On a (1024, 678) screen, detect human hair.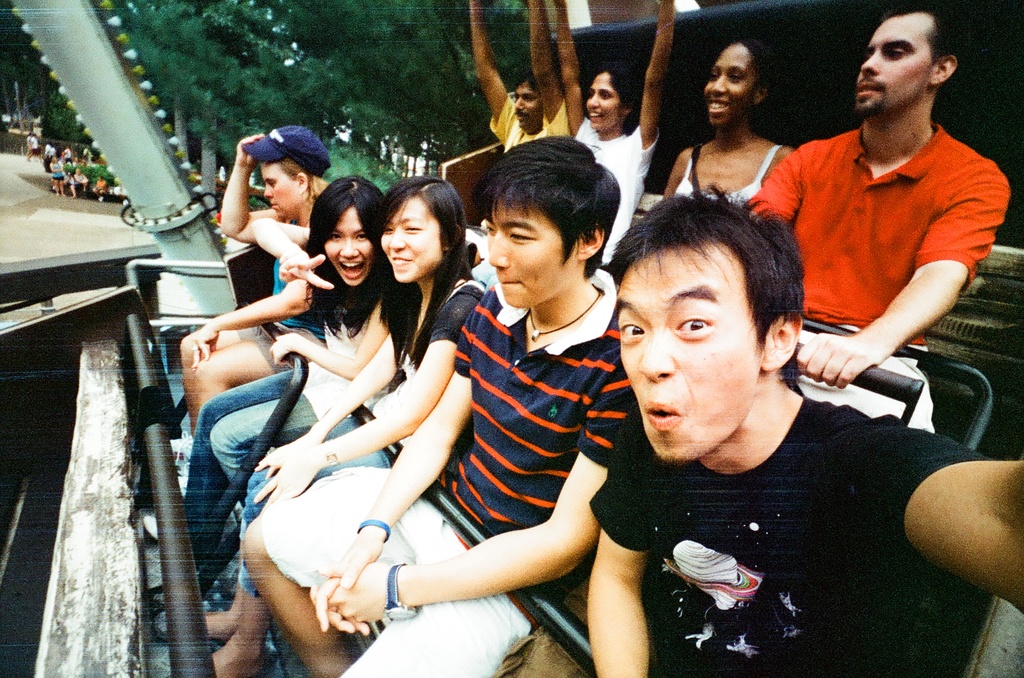
(left=381, top=176, right=468, bottom=368).
